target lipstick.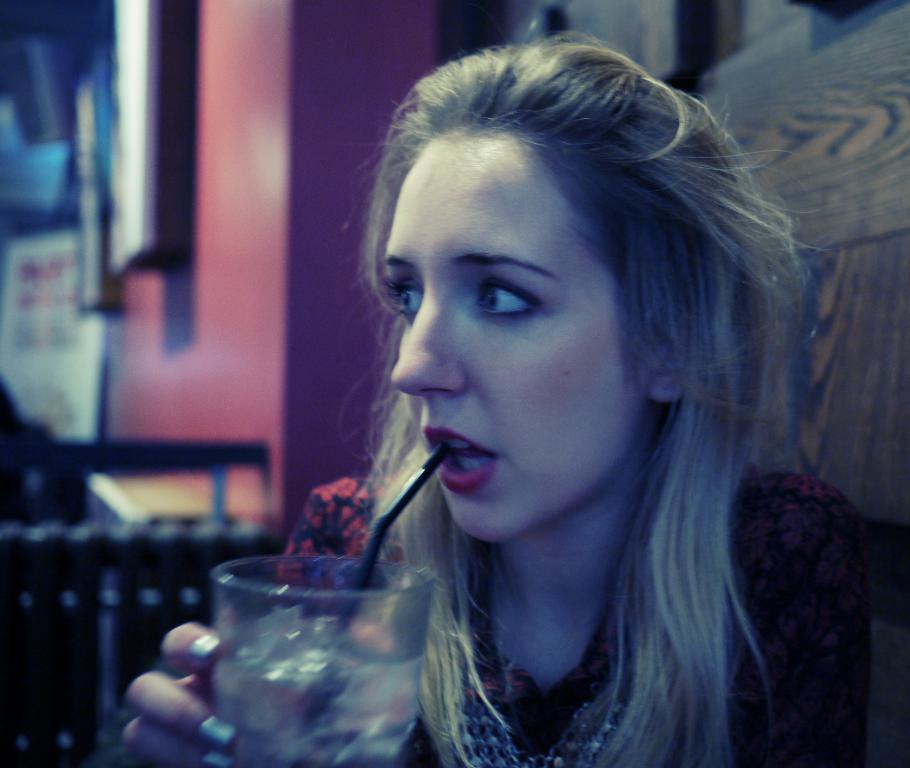
Target region: x1=415 y1=419 x2=506 y2=493.
